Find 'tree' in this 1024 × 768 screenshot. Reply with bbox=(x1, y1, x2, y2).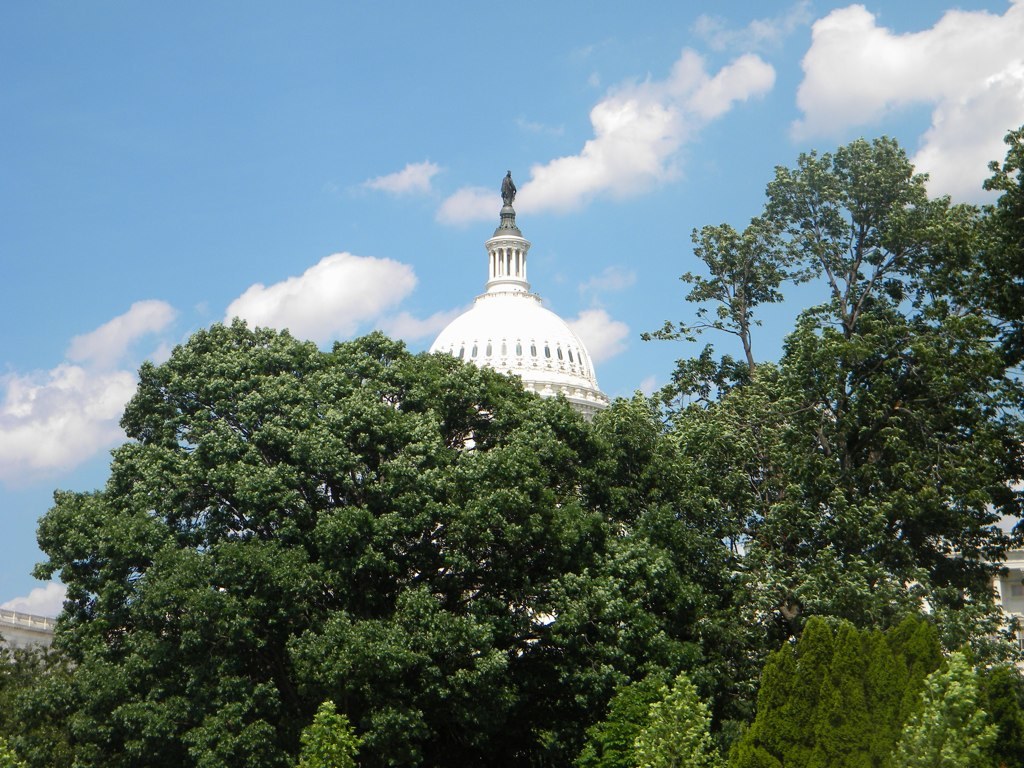
bbox=(624, 682, 719, 767).
